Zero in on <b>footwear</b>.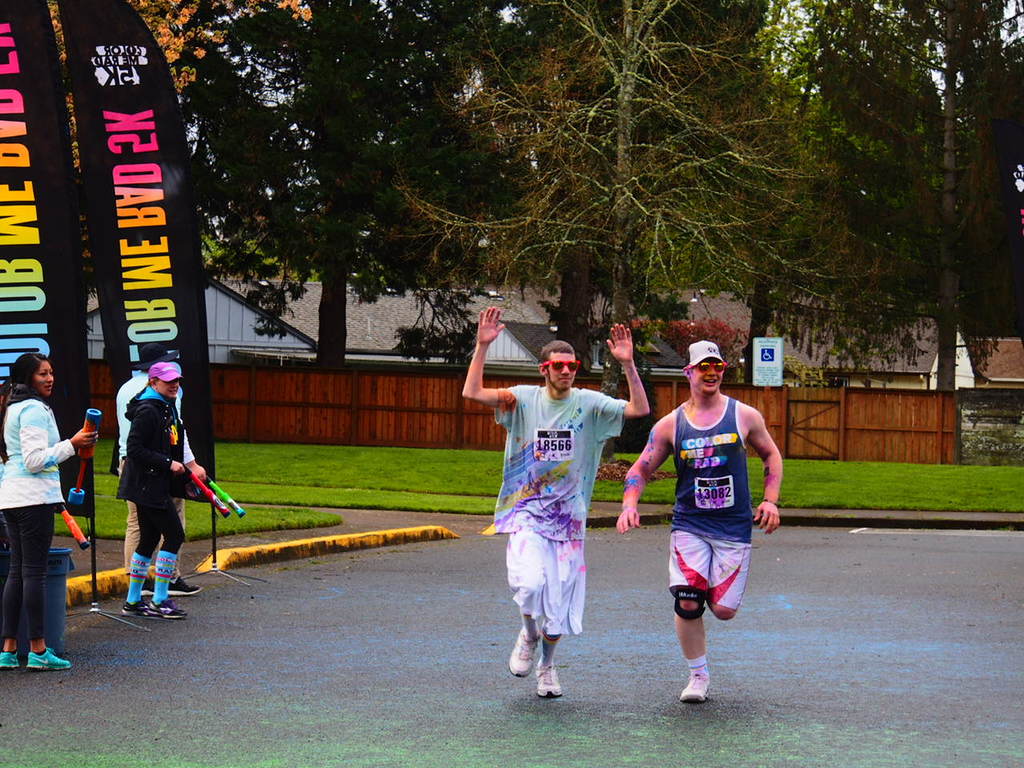
Zeroed in: (left=163, top=574, right=202, bottom=594).
